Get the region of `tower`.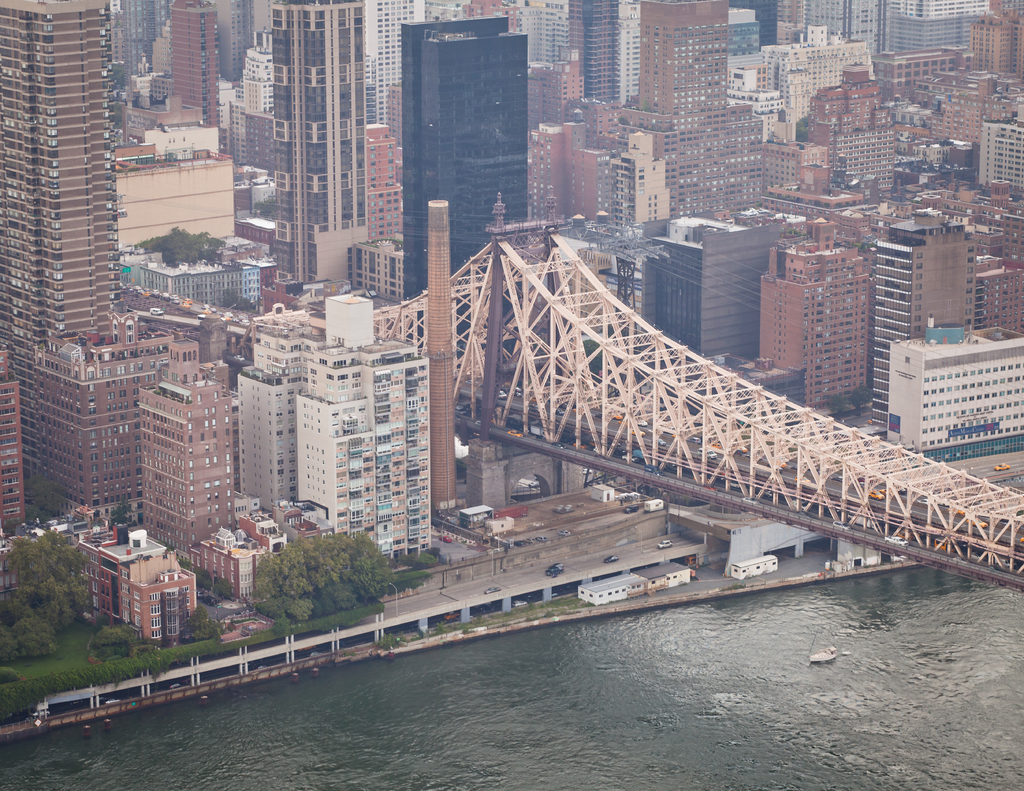
x1=237, y1=2, x2=368, y2=268.
